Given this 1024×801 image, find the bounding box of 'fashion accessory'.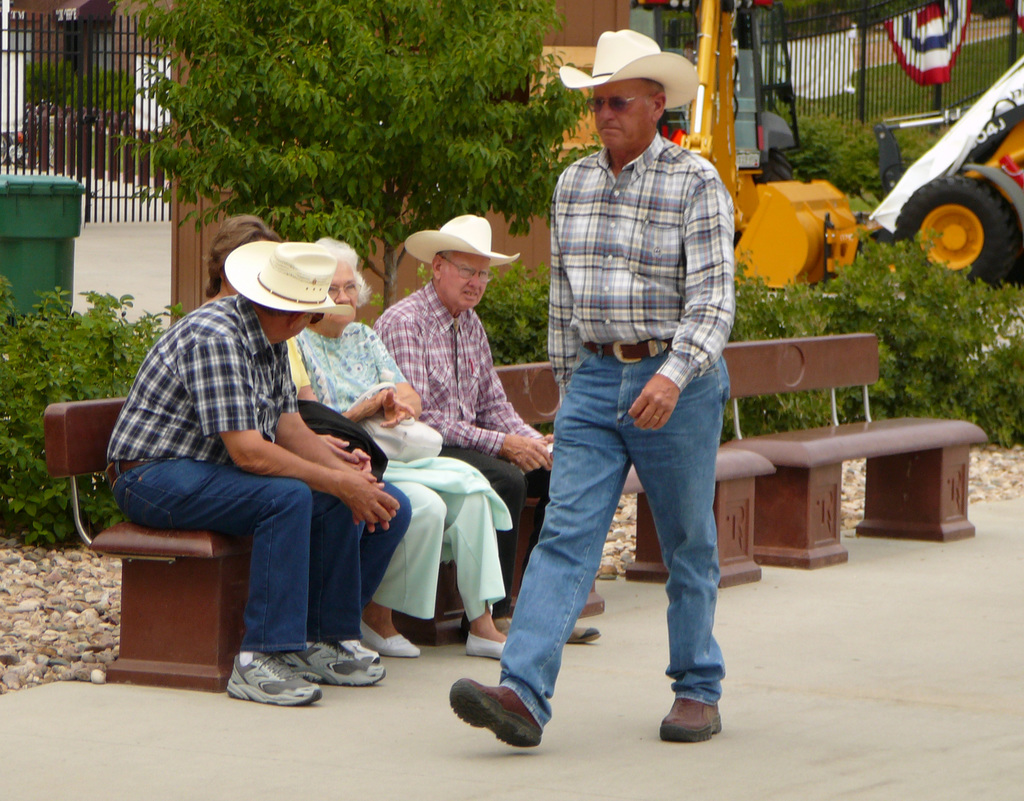
rect(556, 25, 701, 113).
